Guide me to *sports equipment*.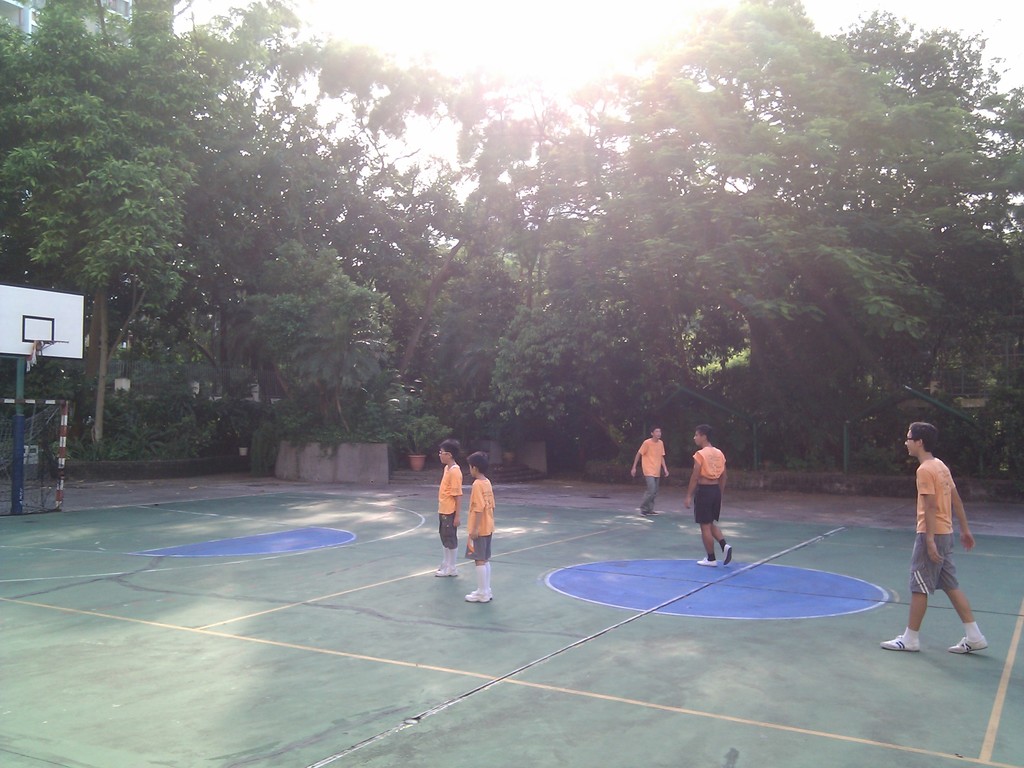
Guidance: [694, 554, 719, 565].
